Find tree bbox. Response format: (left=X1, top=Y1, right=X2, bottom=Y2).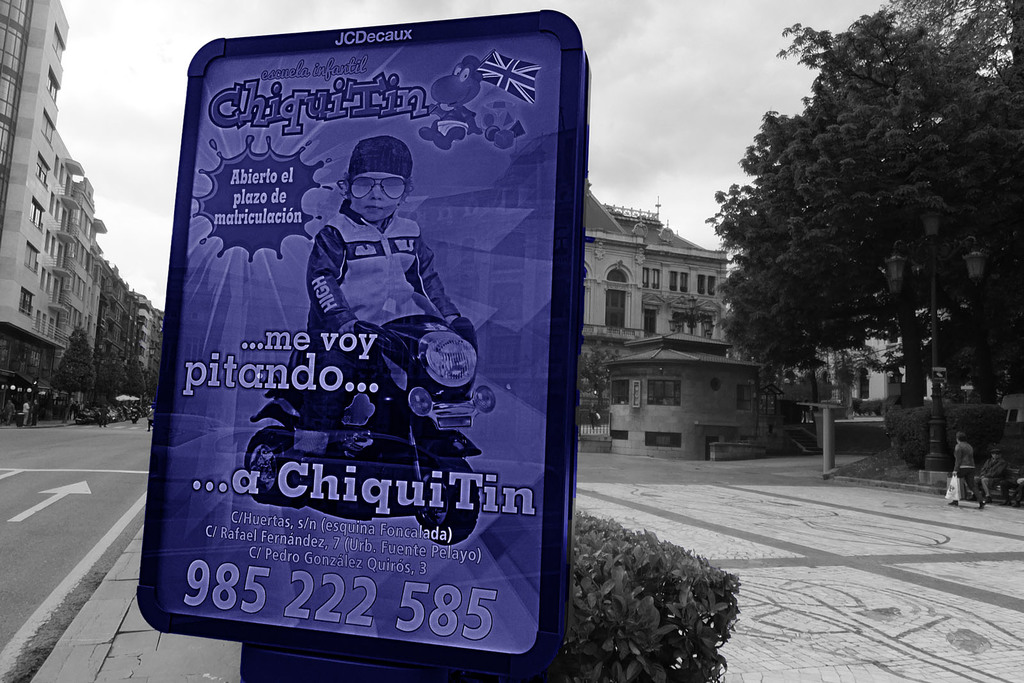
(left=40, top=326, right=164, bottom=431).
